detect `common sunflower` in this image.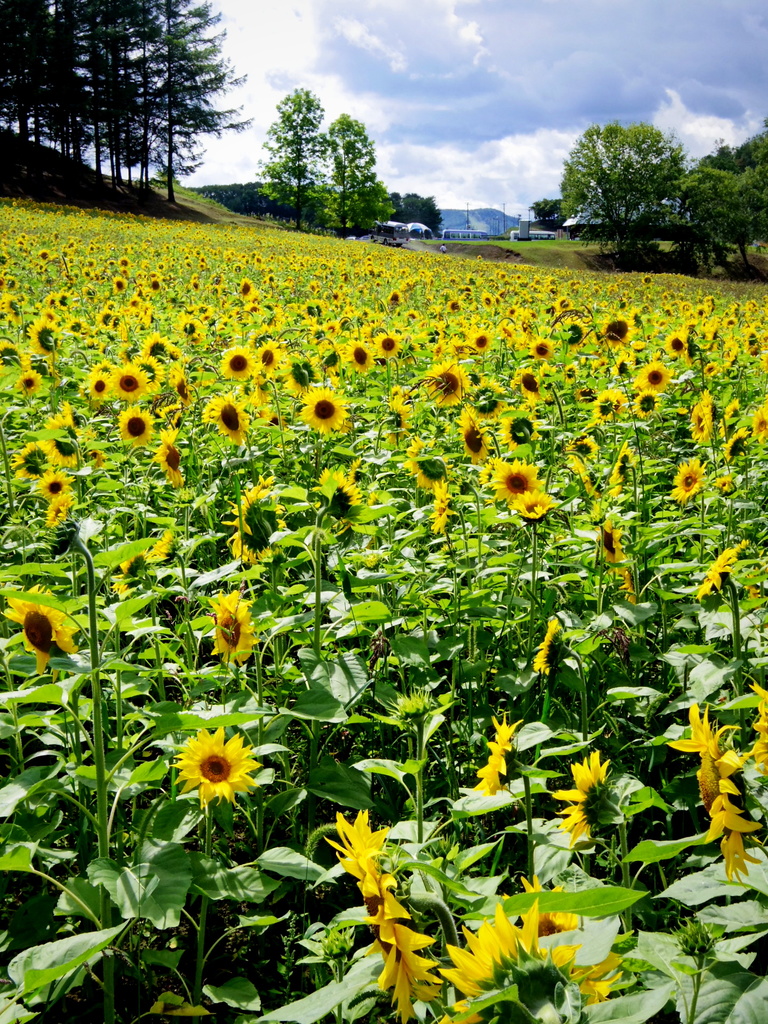
Detection: <region>79, 369, 105, 395</region>.
